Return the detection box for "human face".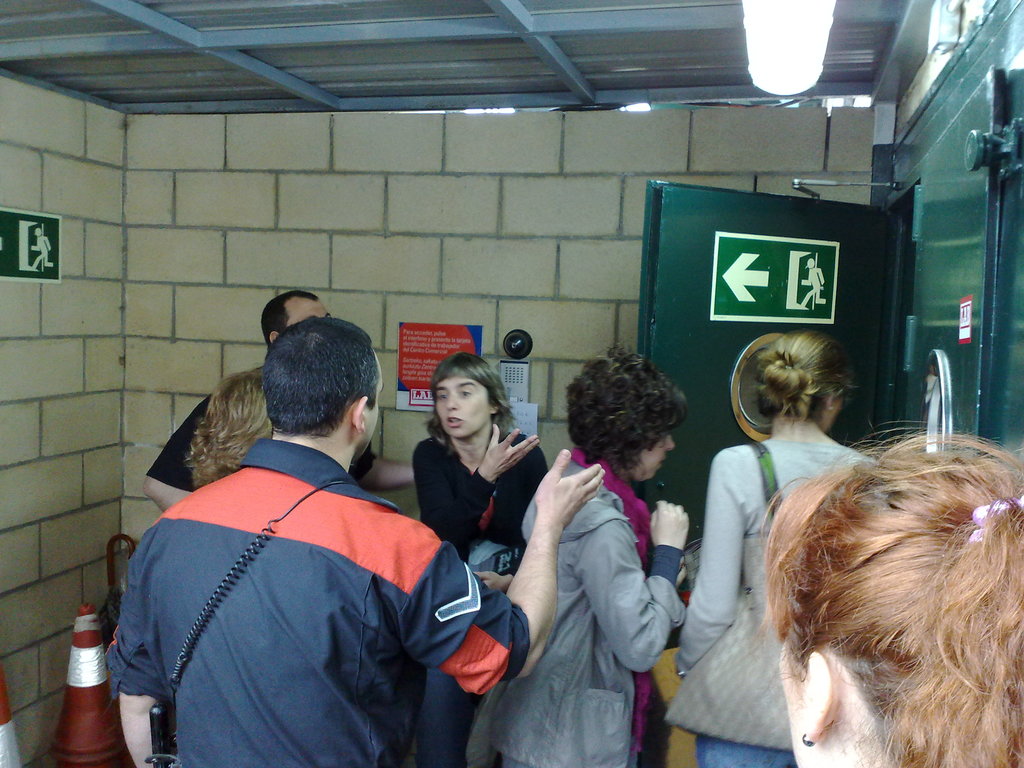
[361,352,382,460].
